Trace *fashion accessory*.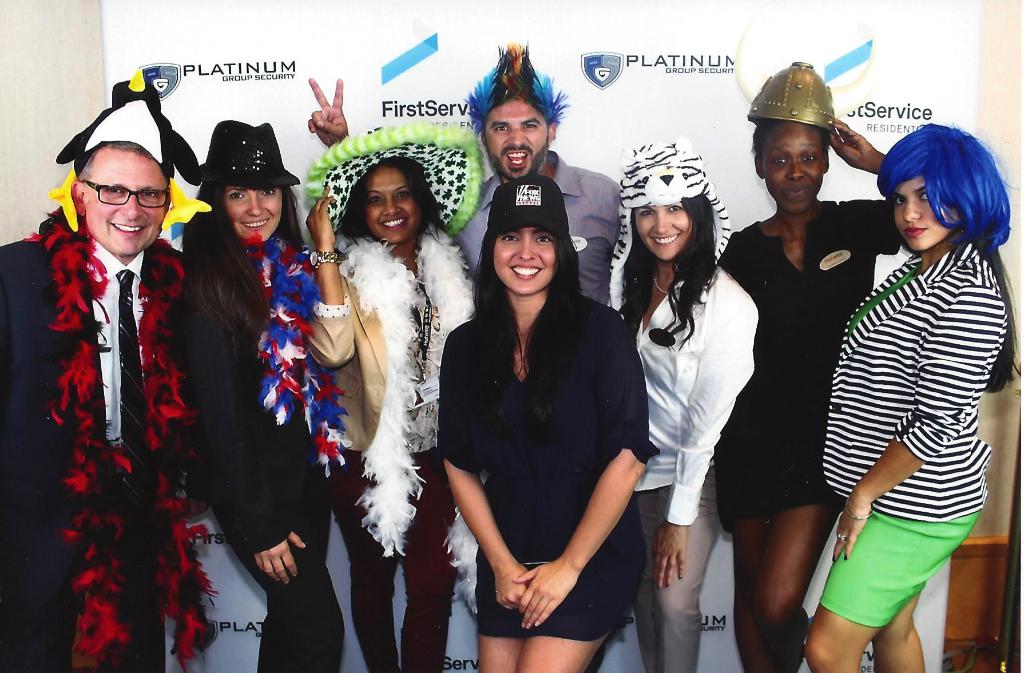
Traced to rect(244, 228, 353, 478).
